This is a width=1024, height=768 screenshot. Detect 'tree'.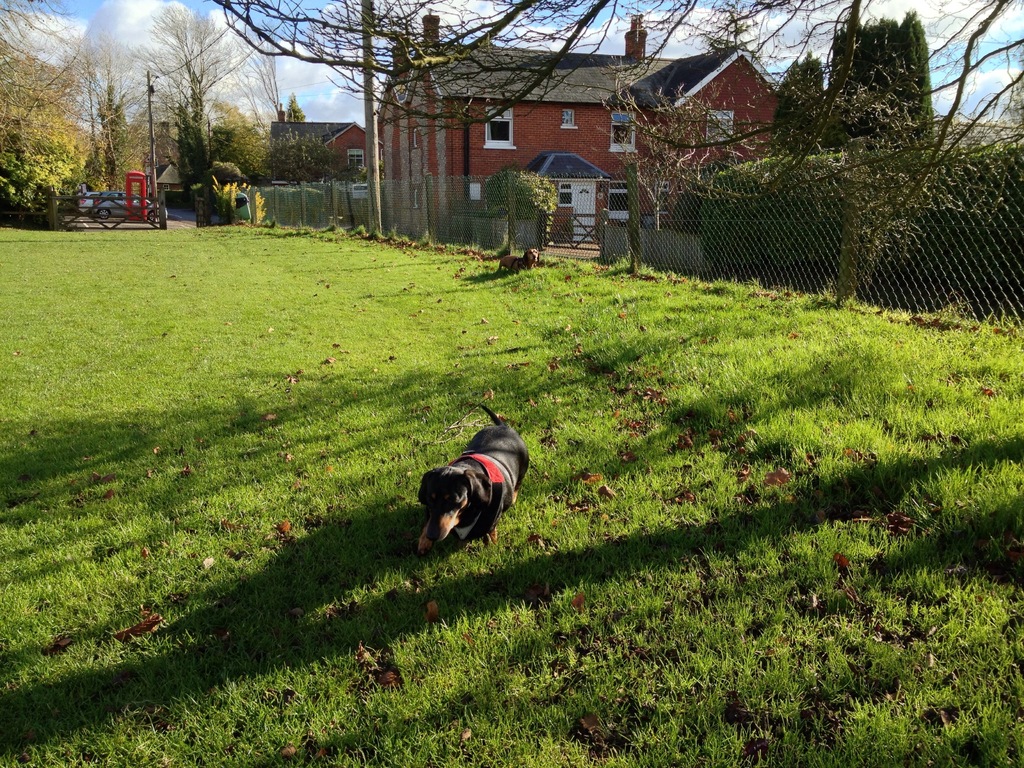
[263,129,340,195].
